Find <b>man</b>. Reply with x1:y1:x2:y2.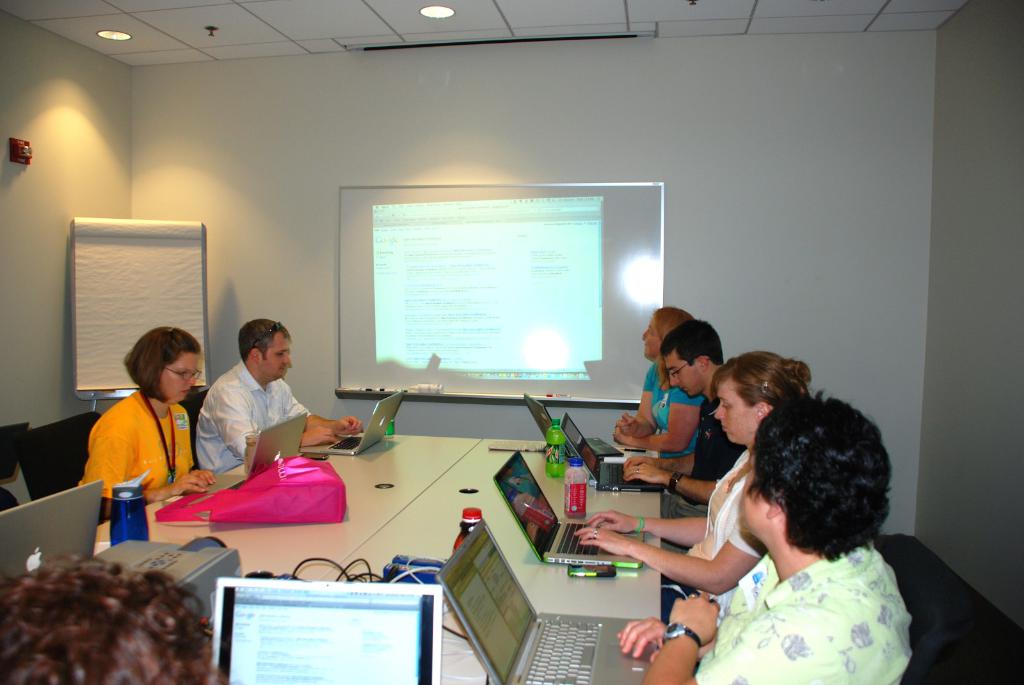
623:316:751:544.
